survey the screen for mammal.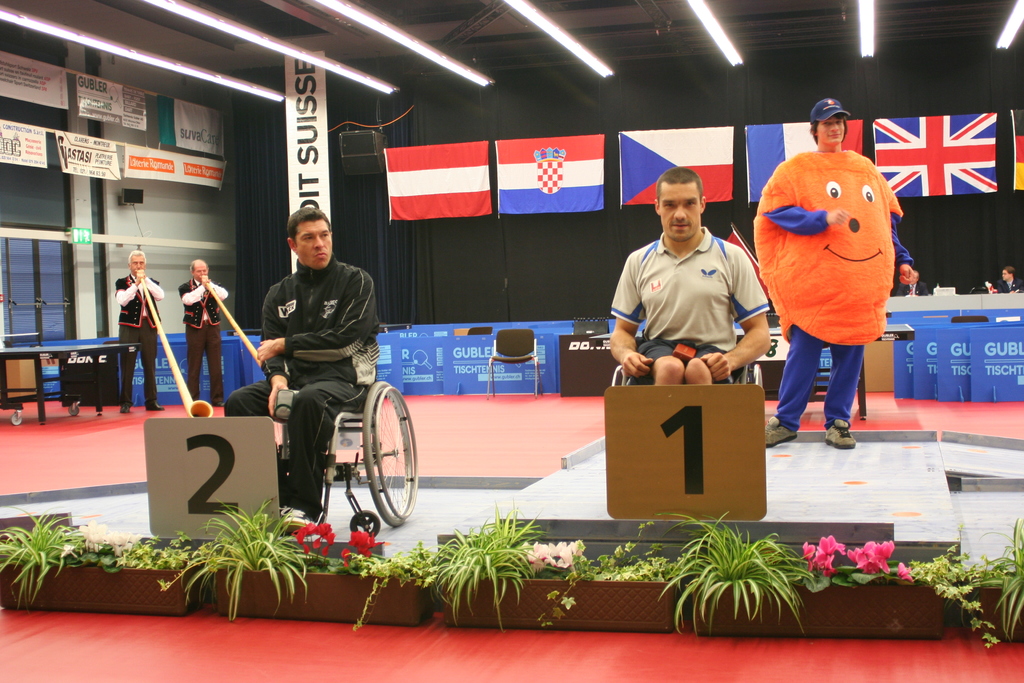
Survey found: 752, 97, 915, 452.
